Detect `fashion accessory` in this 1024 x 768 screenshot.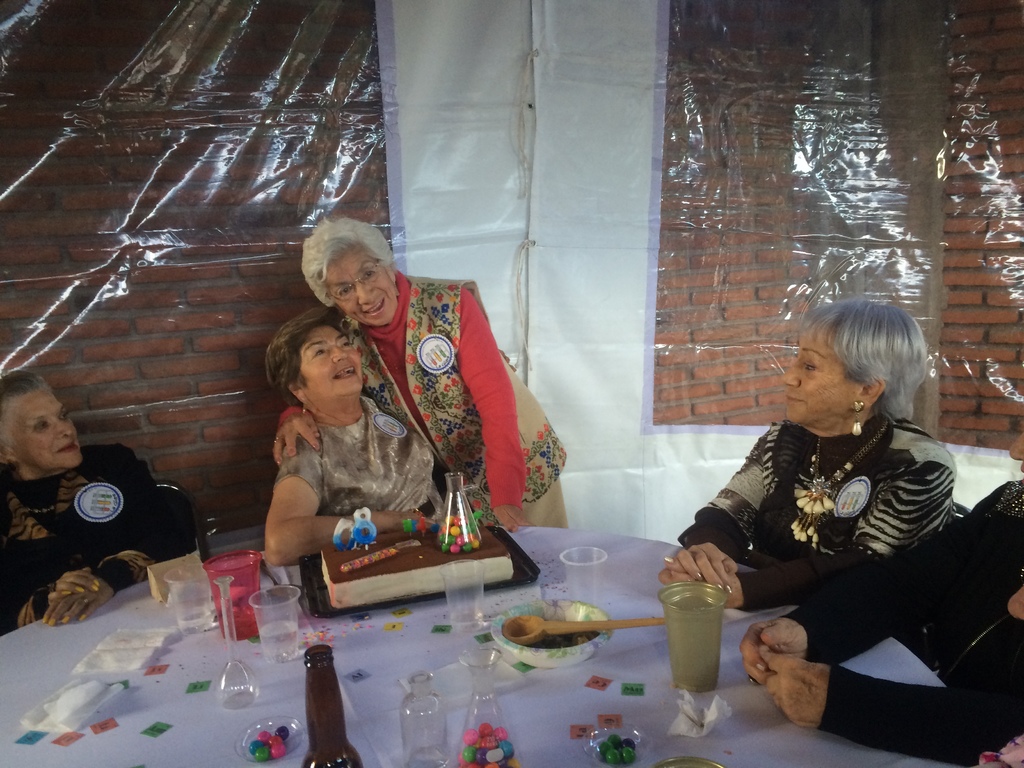
Detection: 92, 586, 97, 591.
